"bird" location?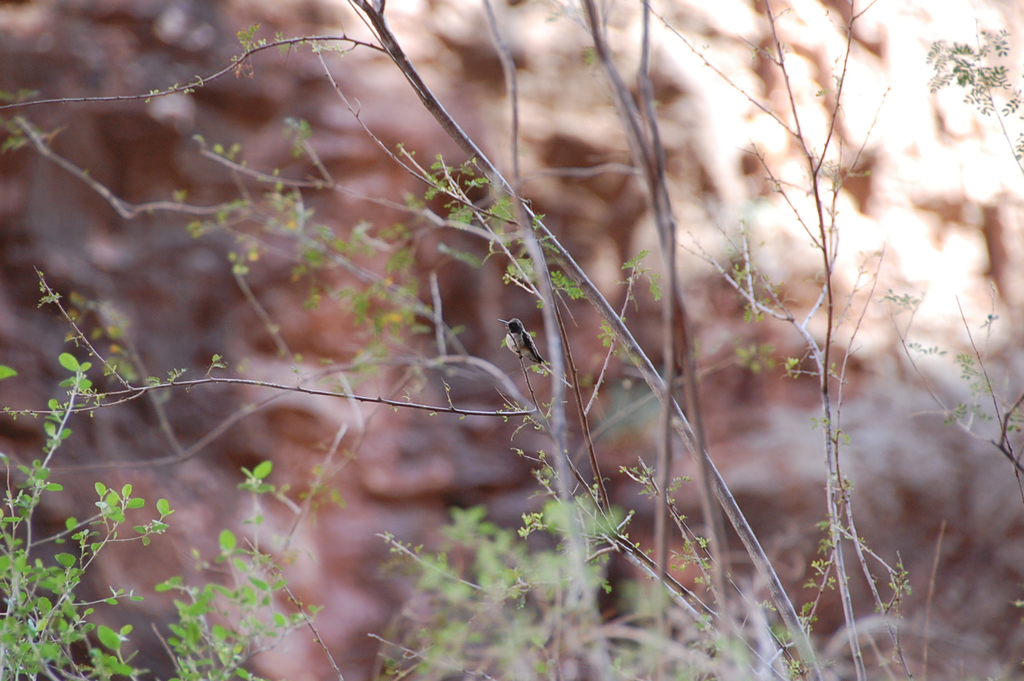
496 312 543 366
